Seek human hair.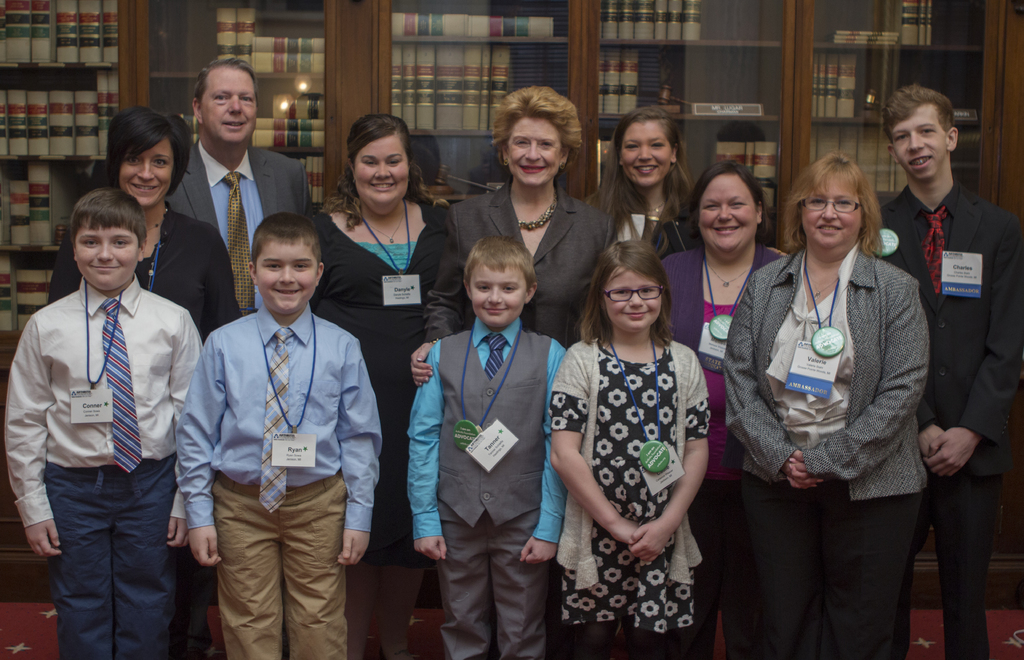
(x1=680, y1=160, x2=772, y2=248).
